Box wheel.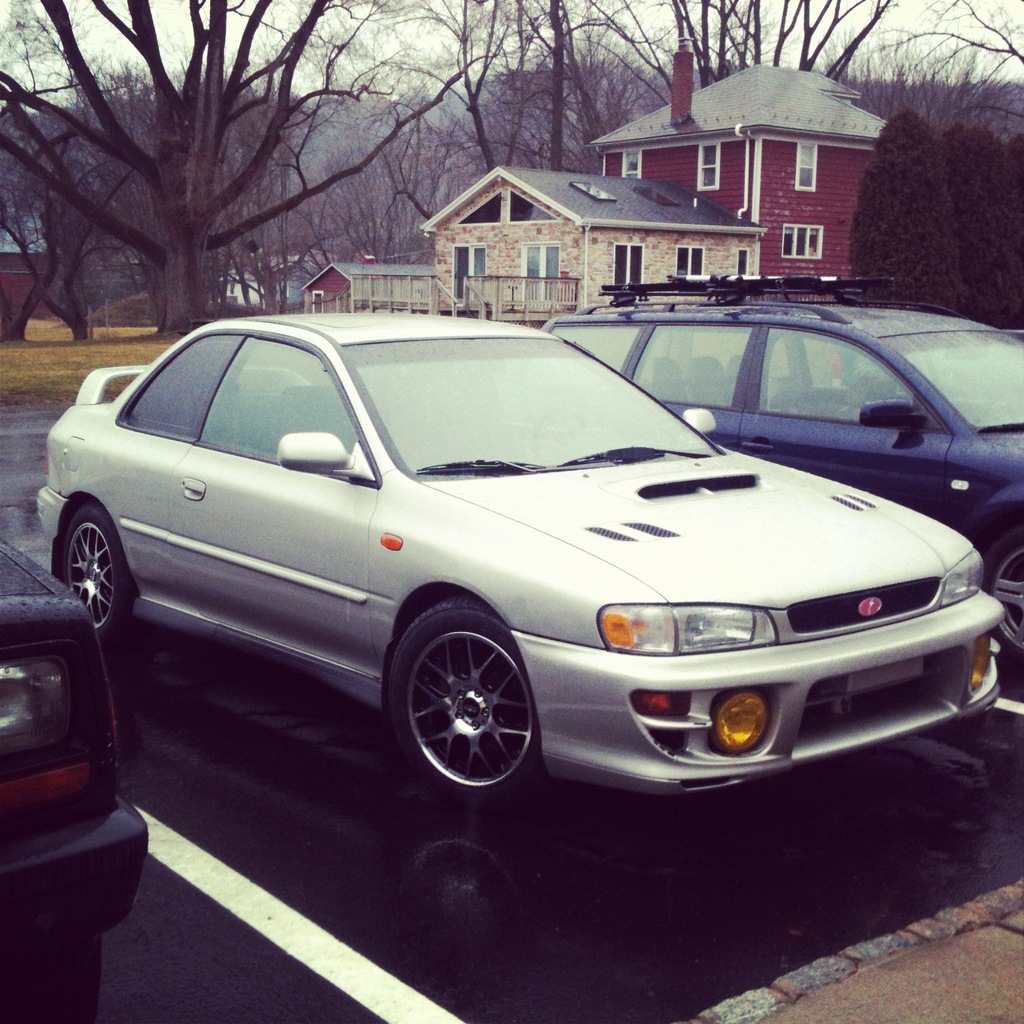
detection(987, 523, 1023, 677).
